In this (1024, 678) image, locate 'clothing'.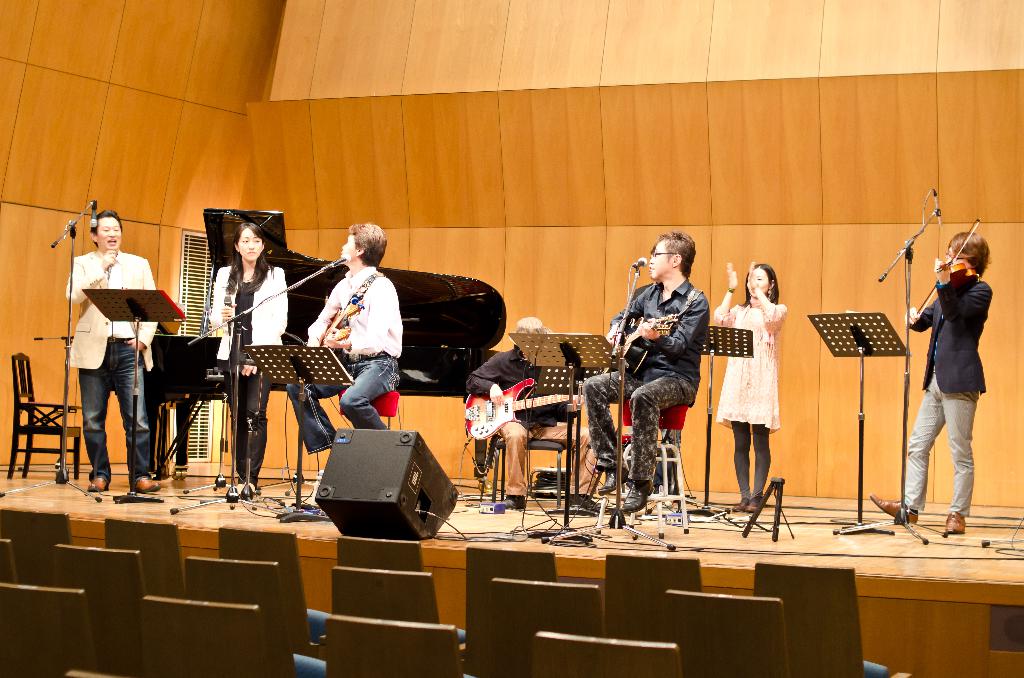
Bounding box: Rect(204, 255, 289, 482).
